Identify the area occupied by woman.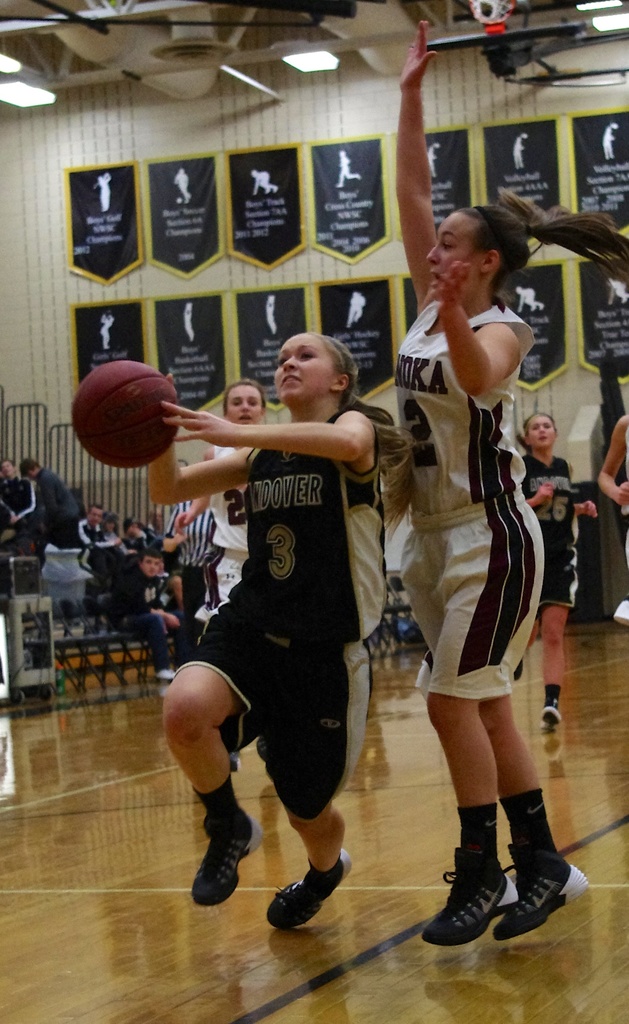
Area: x1=514, y1=420, x2=603, y2=733.
